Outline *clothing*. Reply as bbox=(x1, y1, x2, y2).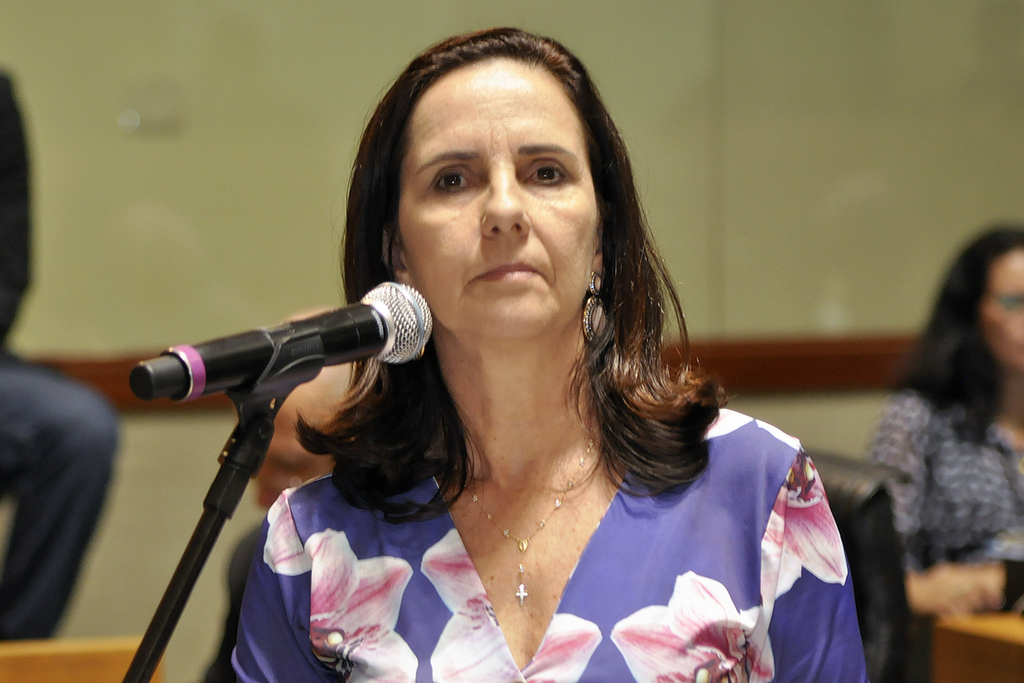
bbox=(0, 350, 129, 644).
